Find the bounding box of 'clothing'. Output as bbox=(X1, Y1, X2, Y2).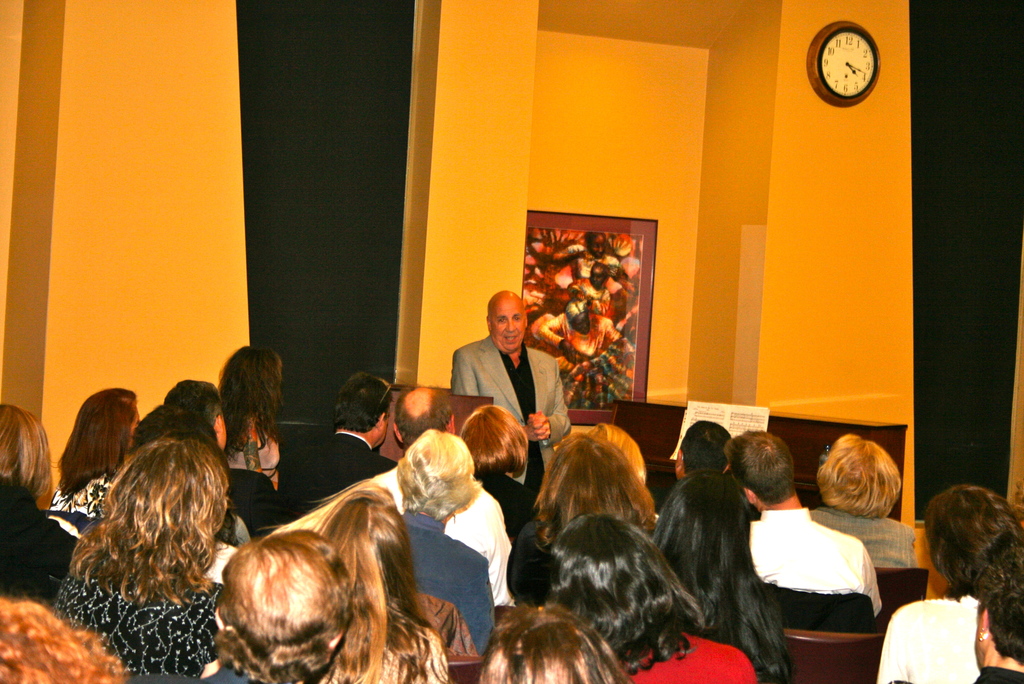
bbox=(51, 471, 115, 518).
